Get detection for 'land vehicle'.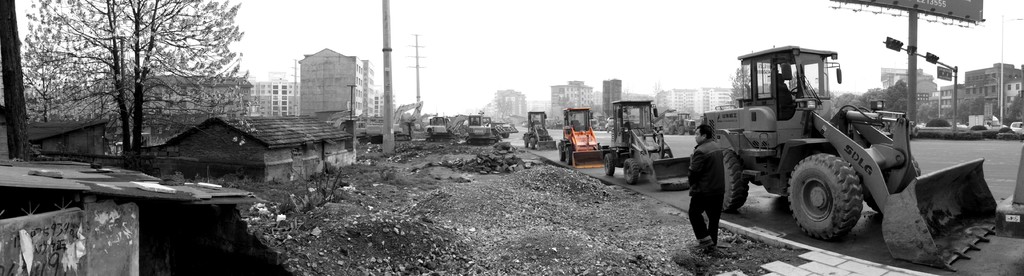
Detection: rect(961, 123, 997, 135).
